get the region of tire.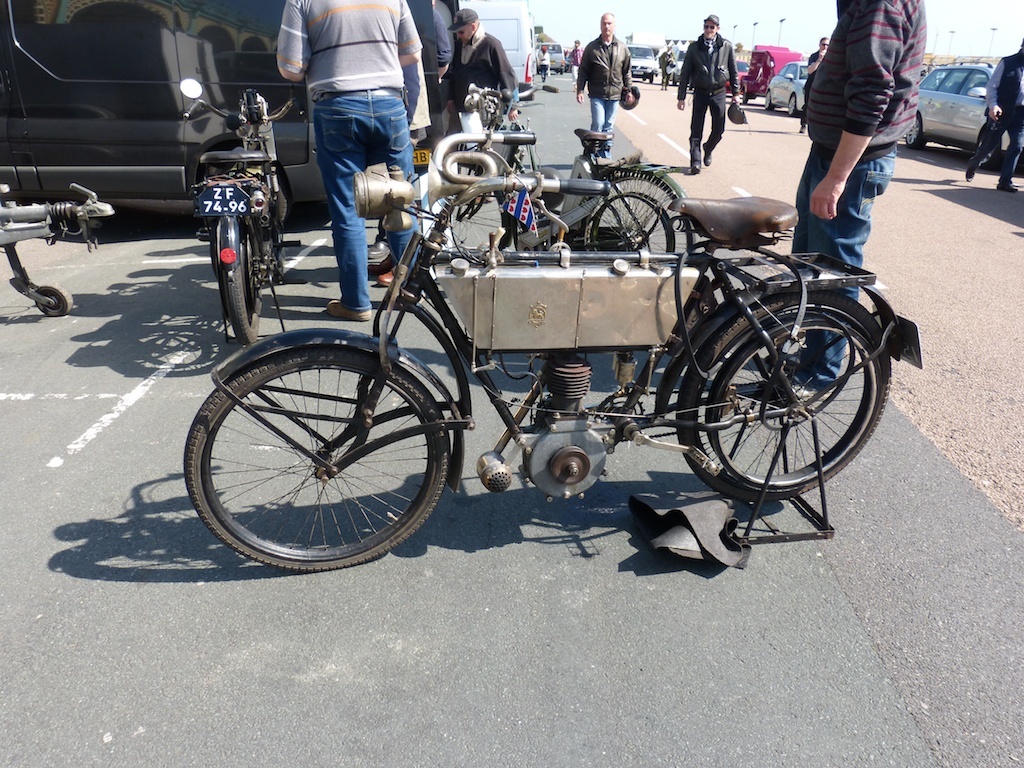
BBox(903, 114, 929, 146).
